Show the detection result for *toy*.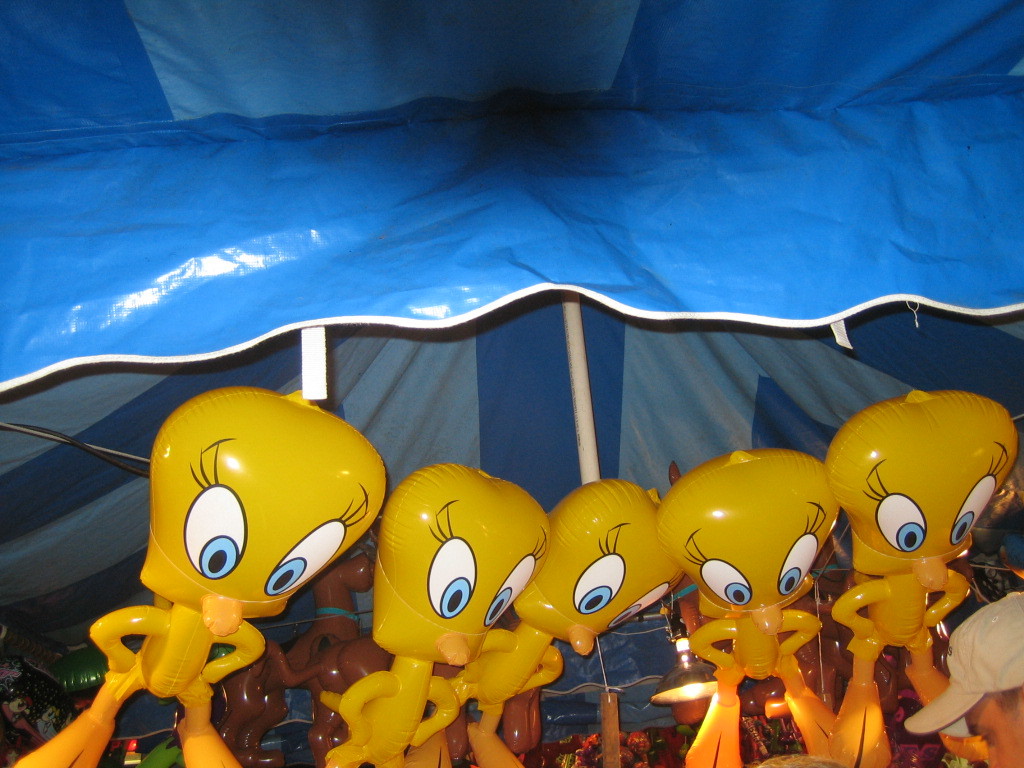
x1=320 y1=461 x2=550 y2=767.
